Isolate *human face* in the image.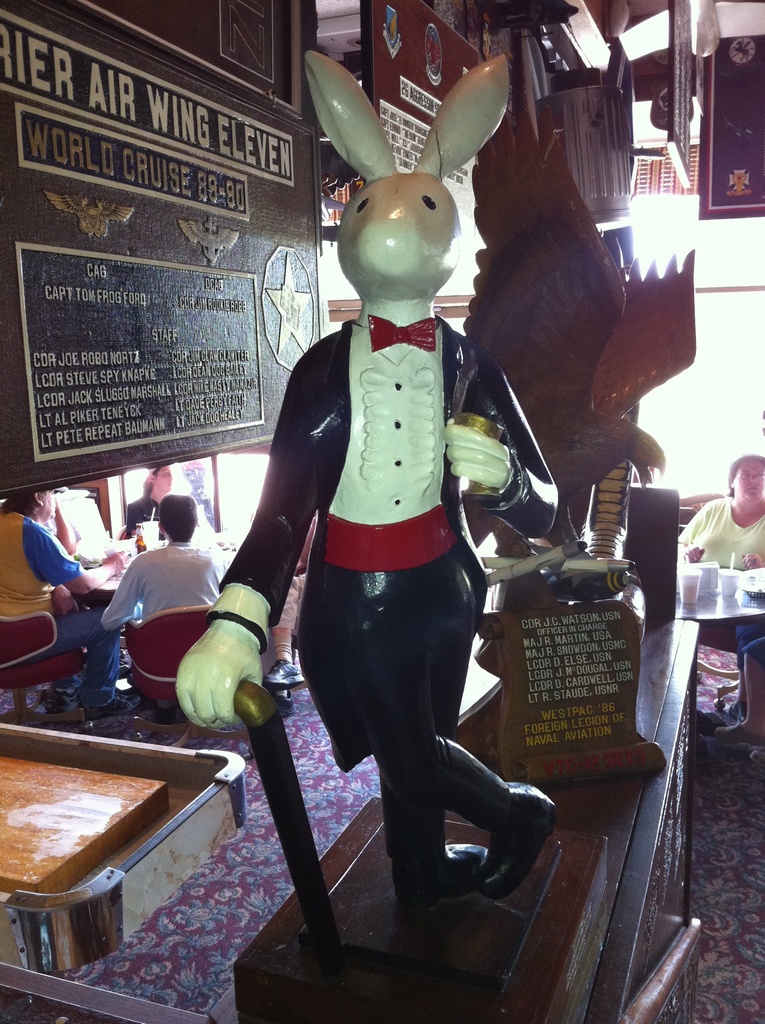
Isolated region: [735, 460, 764, 503].
